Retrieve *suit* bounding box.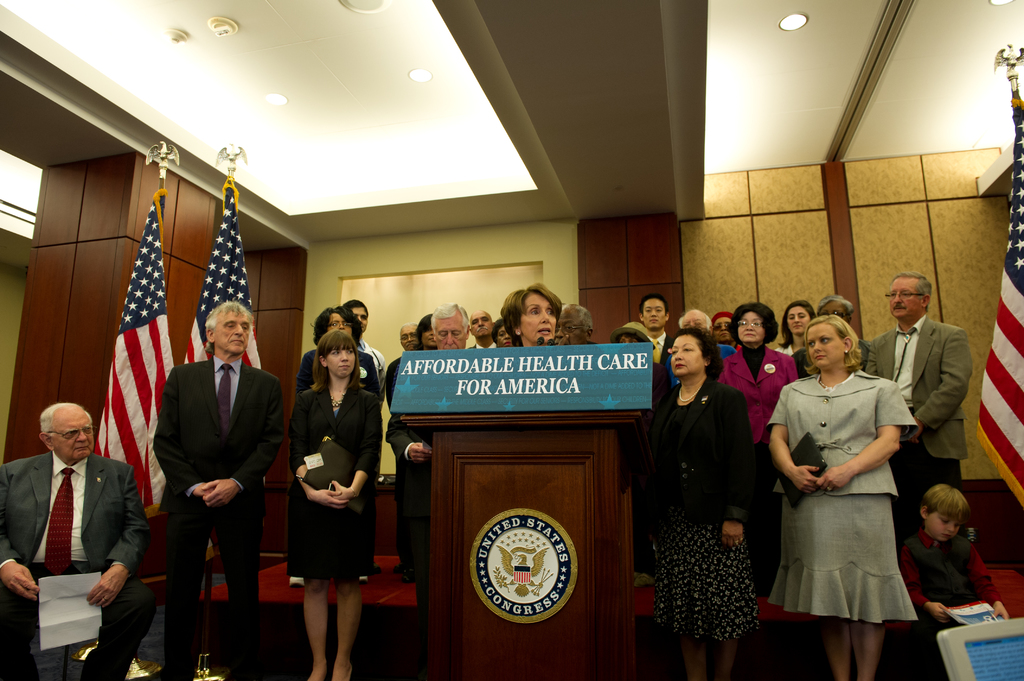
Bounding box: 647/334/678/368.
